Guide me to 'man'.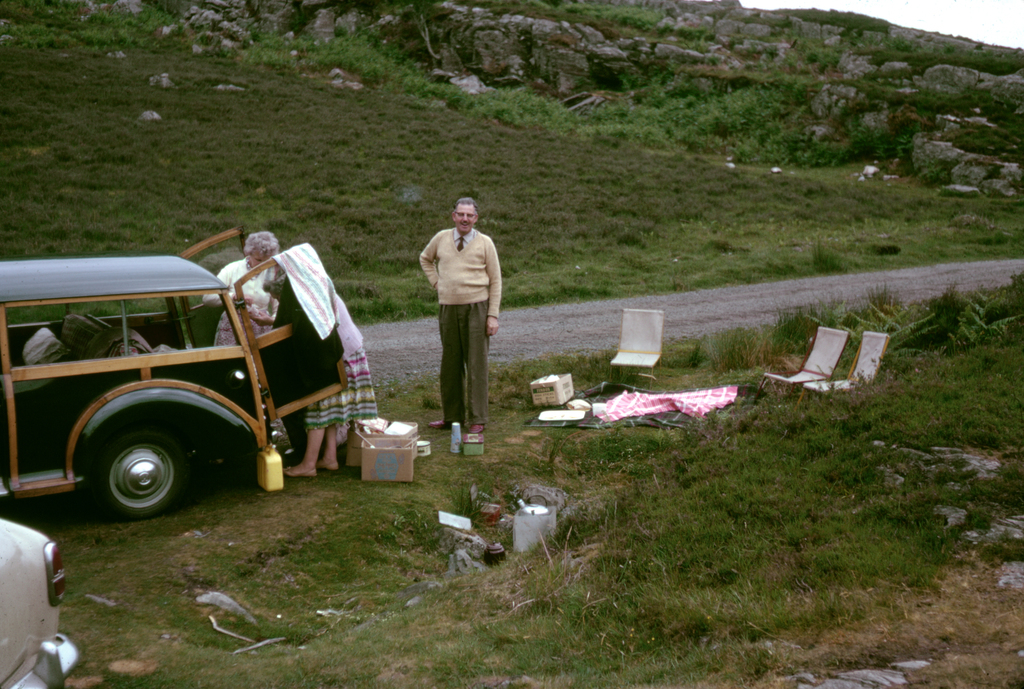
Guidance: (x1=419, y1=195, x2=503, y2=428).
